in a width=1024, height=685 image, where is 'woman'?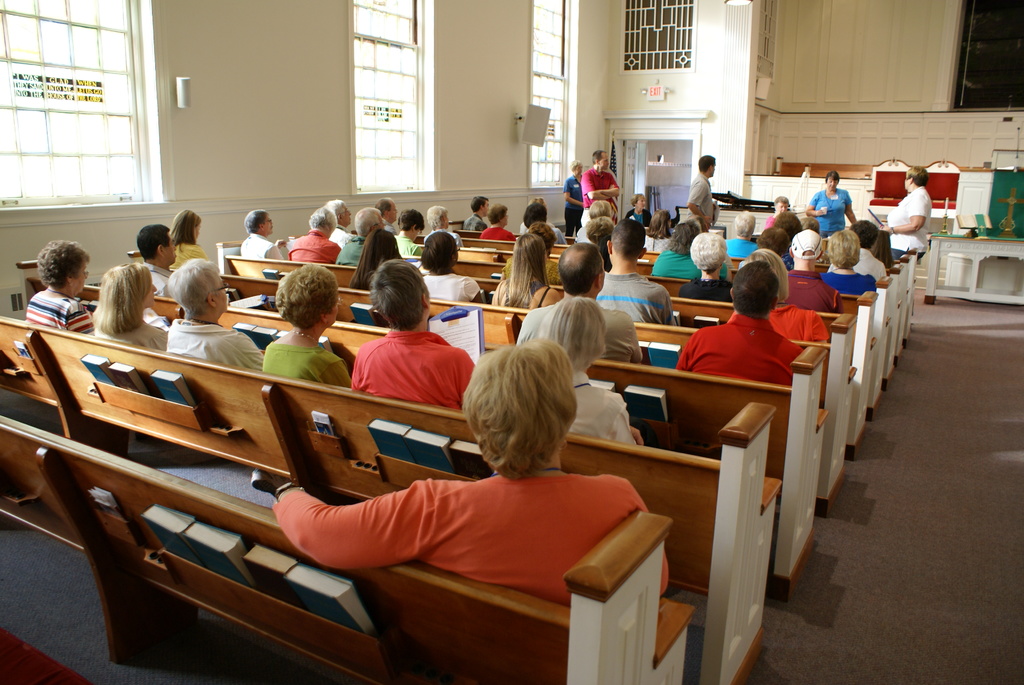
<region>26, 239, 92, 338</region>.
